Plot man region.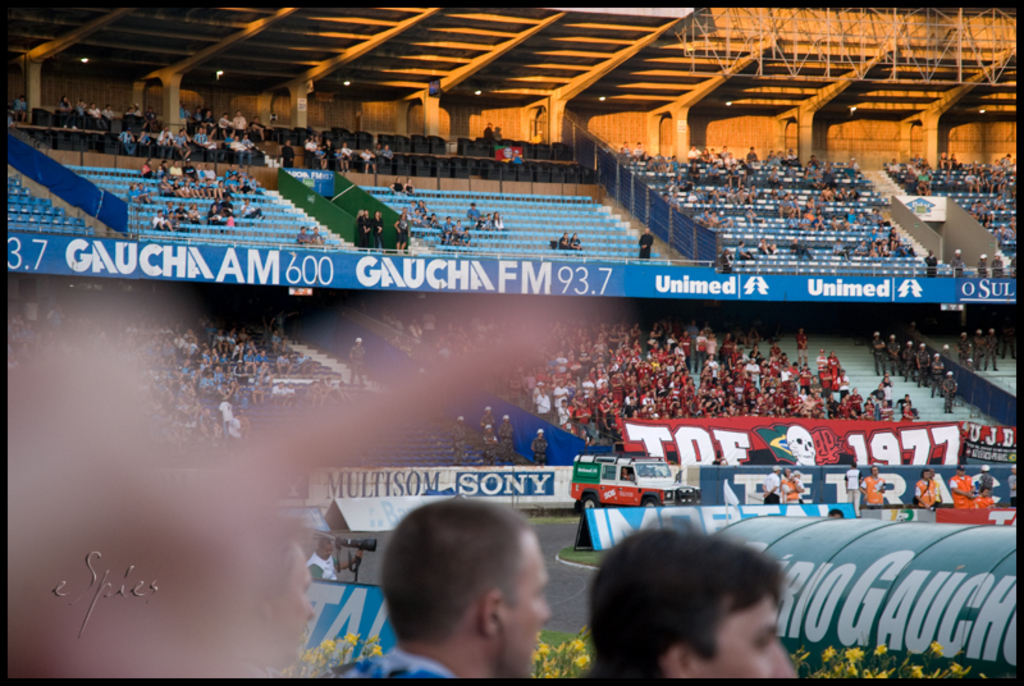
Plotted at select_region(338, 512, 594, 685).
